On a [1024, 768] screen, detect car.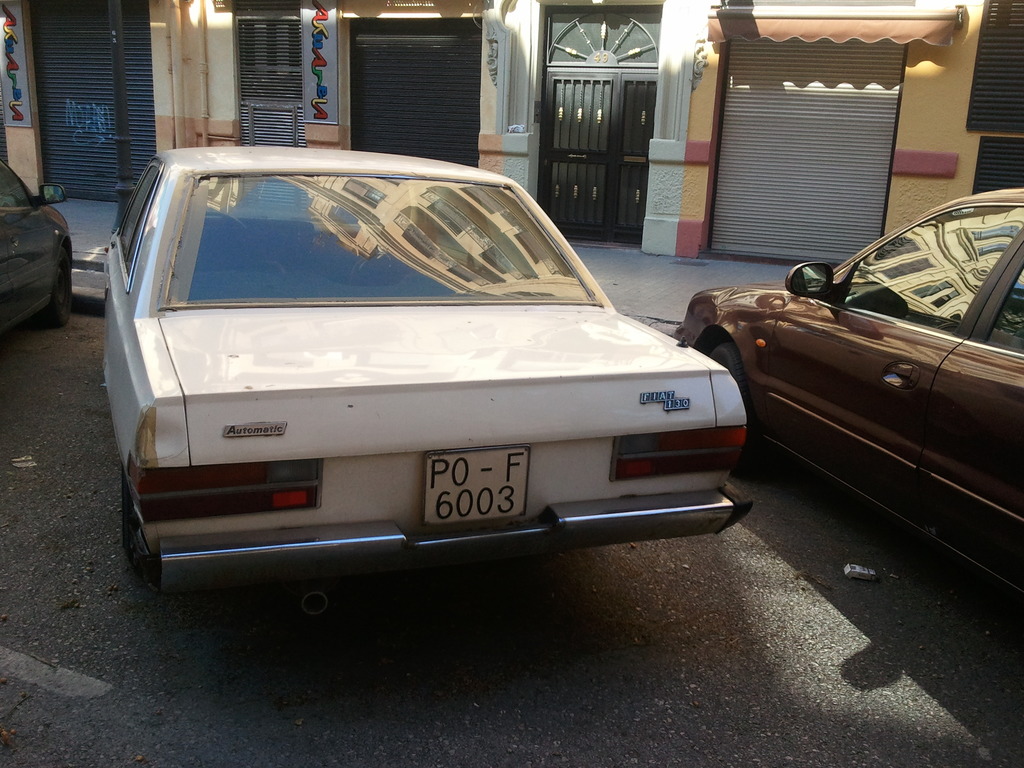
bbox(0, 156, 80, 351).
